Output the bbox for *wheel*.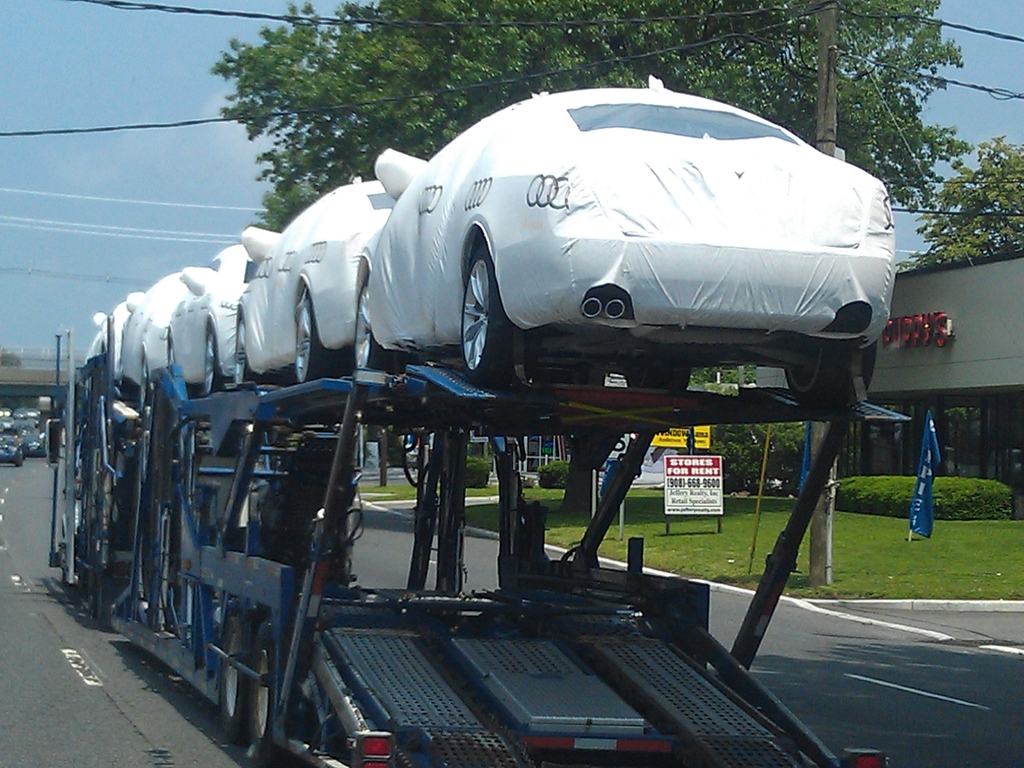
region(454, 230, 500, 365).
